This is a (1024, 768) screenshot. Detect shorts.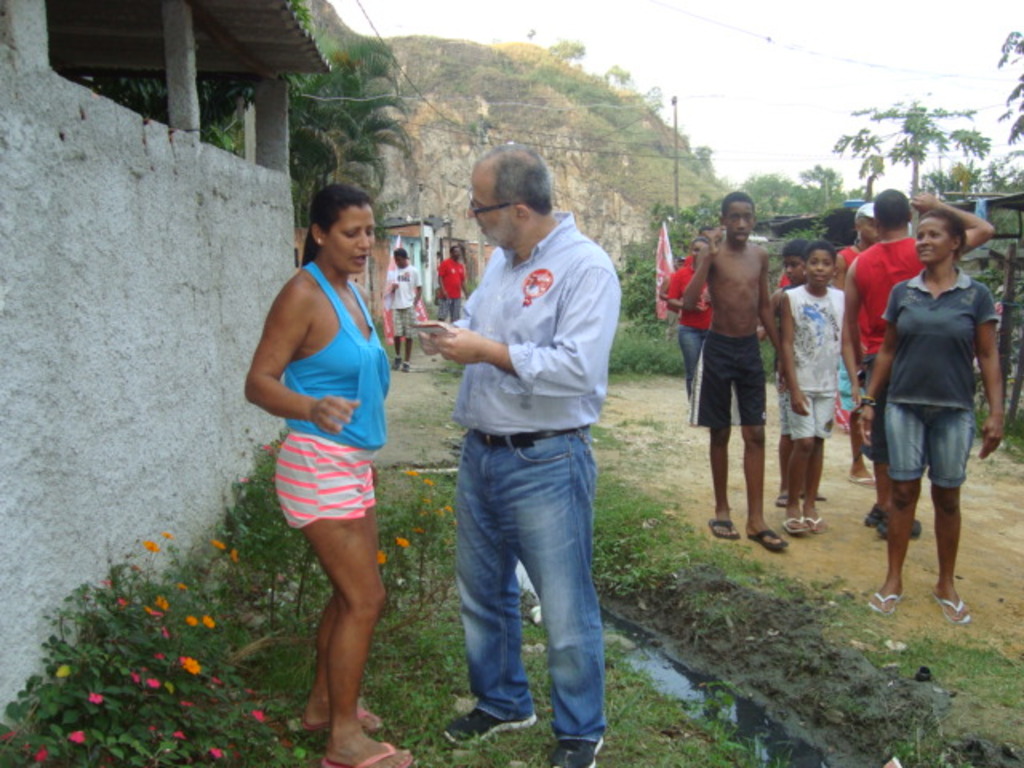
bbox=[794, 389, 834, 437].
